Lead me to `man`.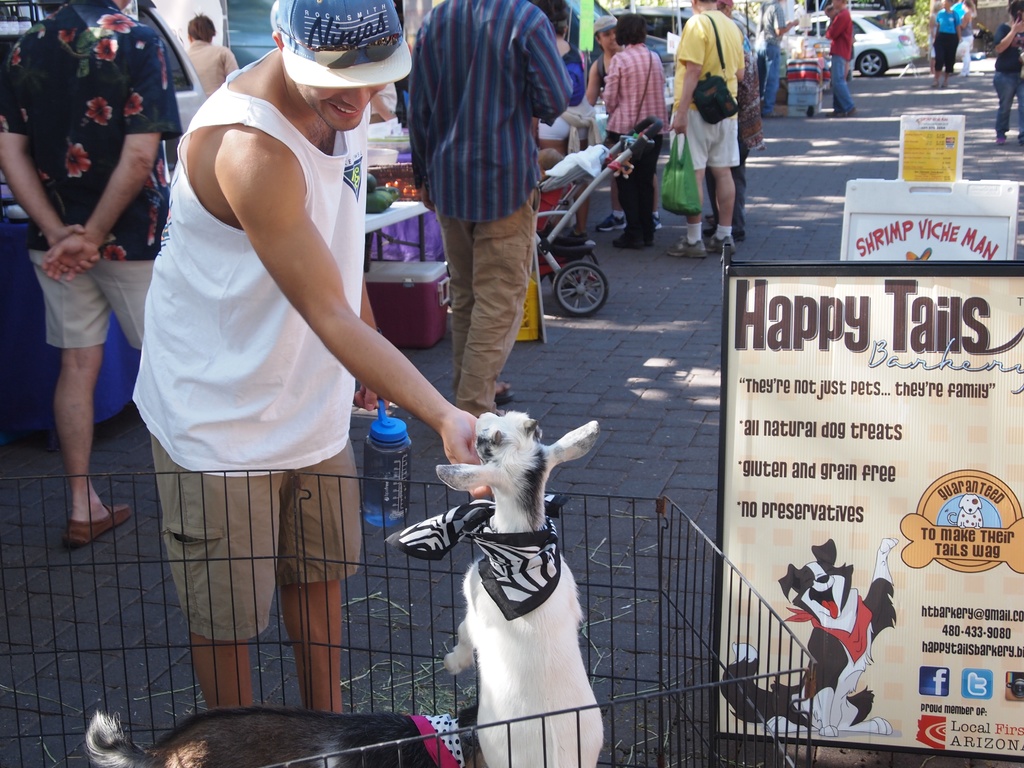
Lead to pyautogui.locateOnScreen(401, 0, 572, 420).
